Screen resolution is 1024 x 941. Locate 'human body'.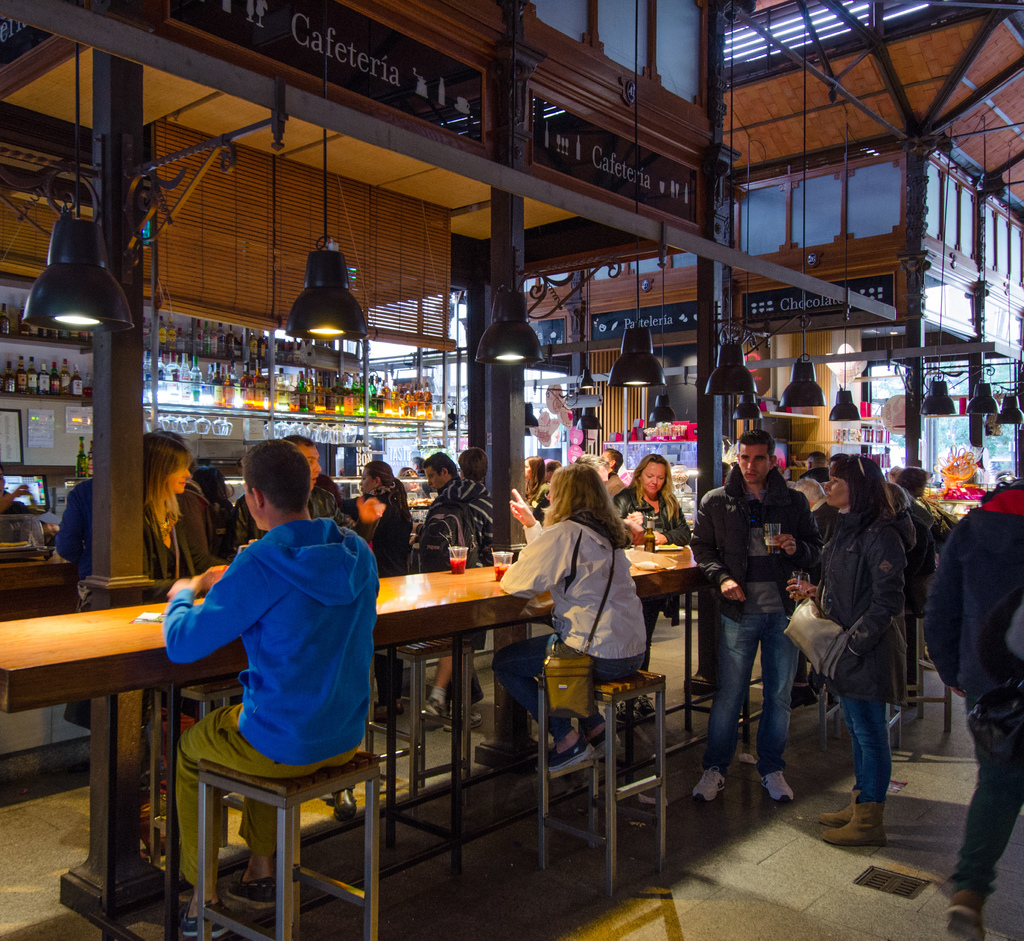
605, 444, 624, 492.
